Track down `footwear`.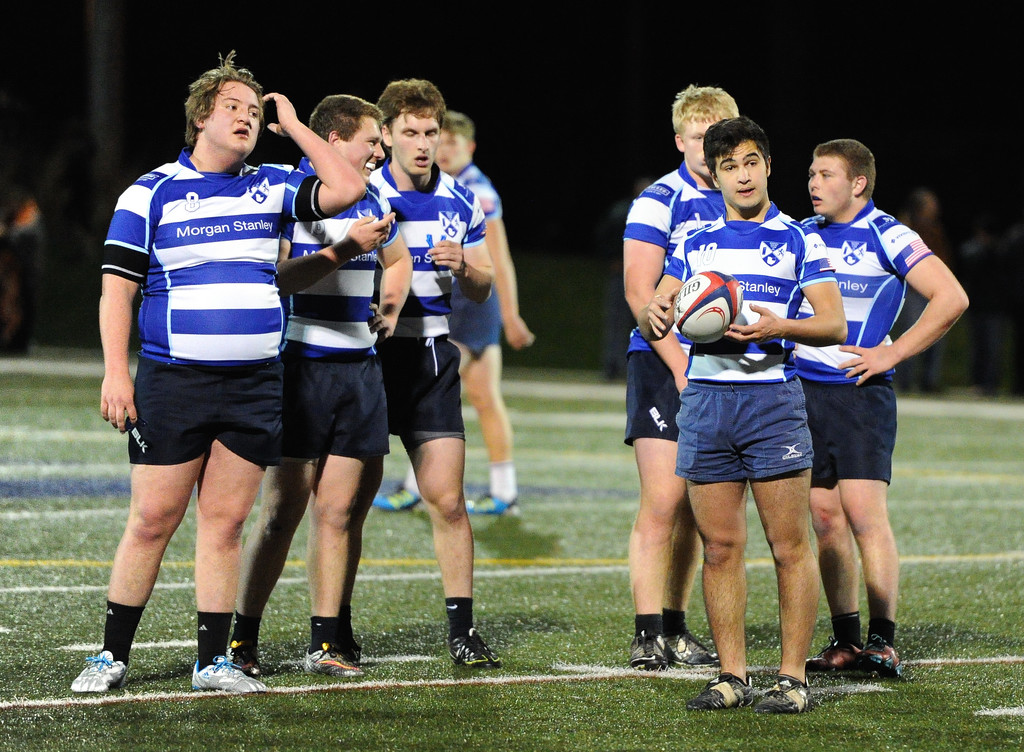
Tracked to select_region(750, 674, 803, 709).
